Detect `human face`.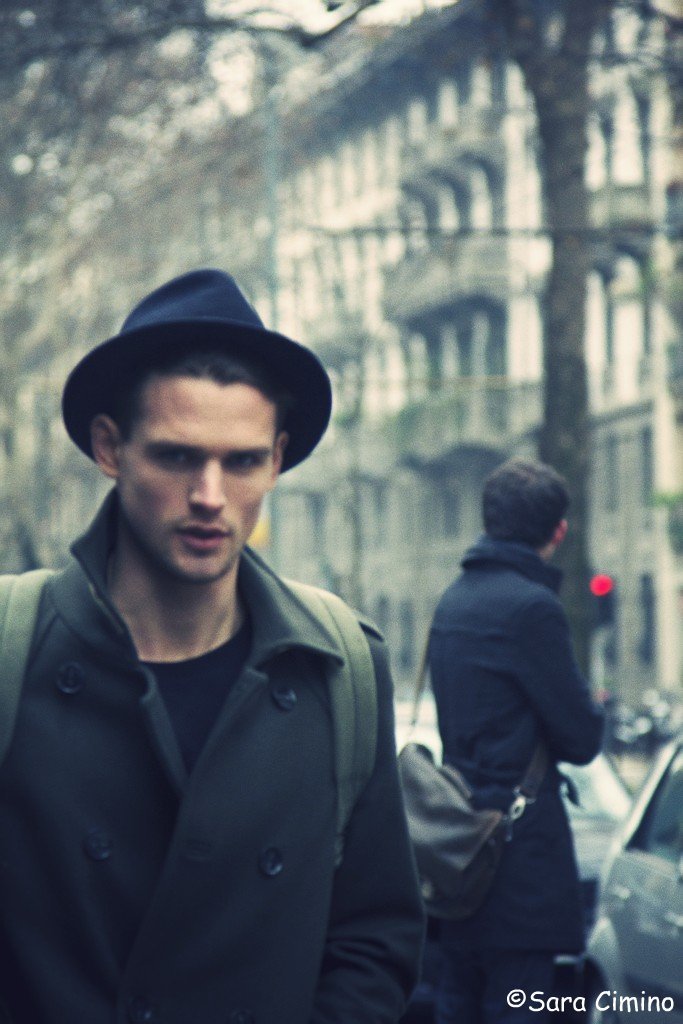
Detected at {"left": 121, "top": 377, "right": 275, "bottom": 583}.
